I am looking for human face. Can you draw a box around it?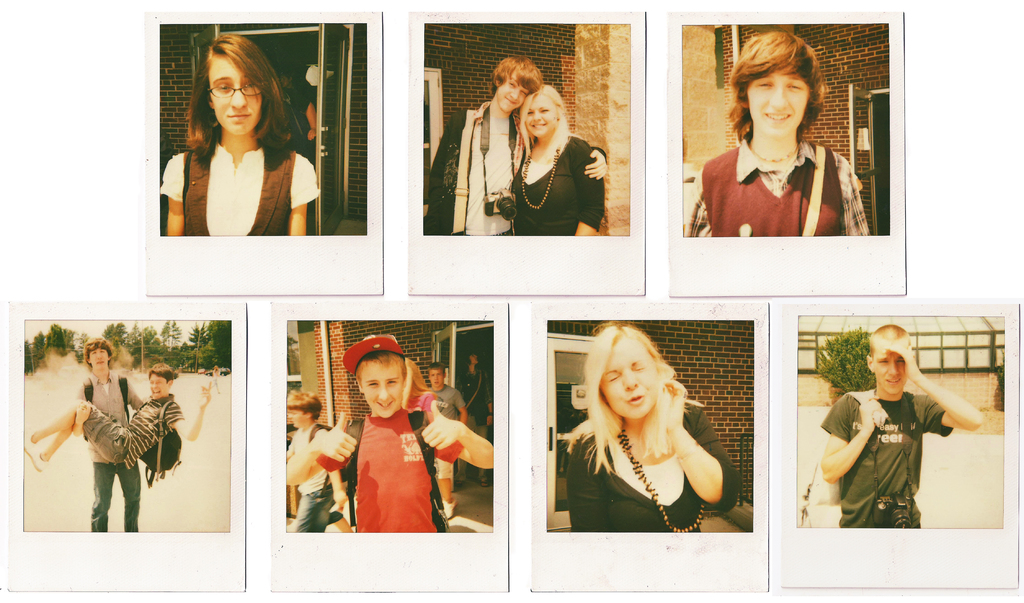
Sure, the bounding box is <box>426,364,438,388</box>.
